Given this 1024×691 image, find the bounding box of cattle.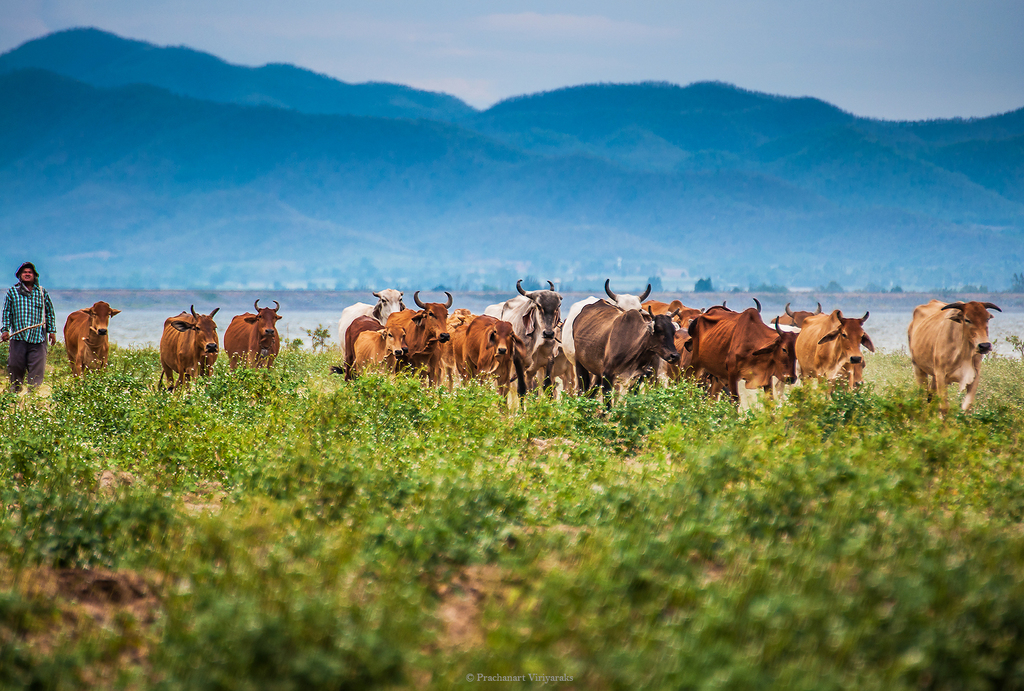
locate(502, 277, 564, 401).
